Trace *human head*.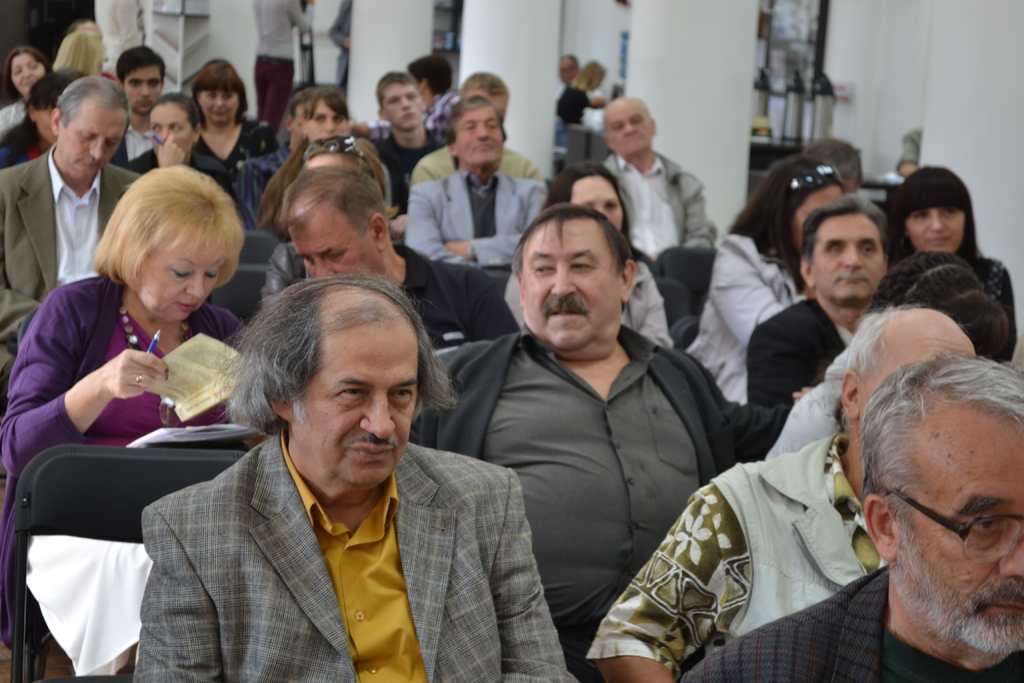
Traced to (516,207,635,361).
